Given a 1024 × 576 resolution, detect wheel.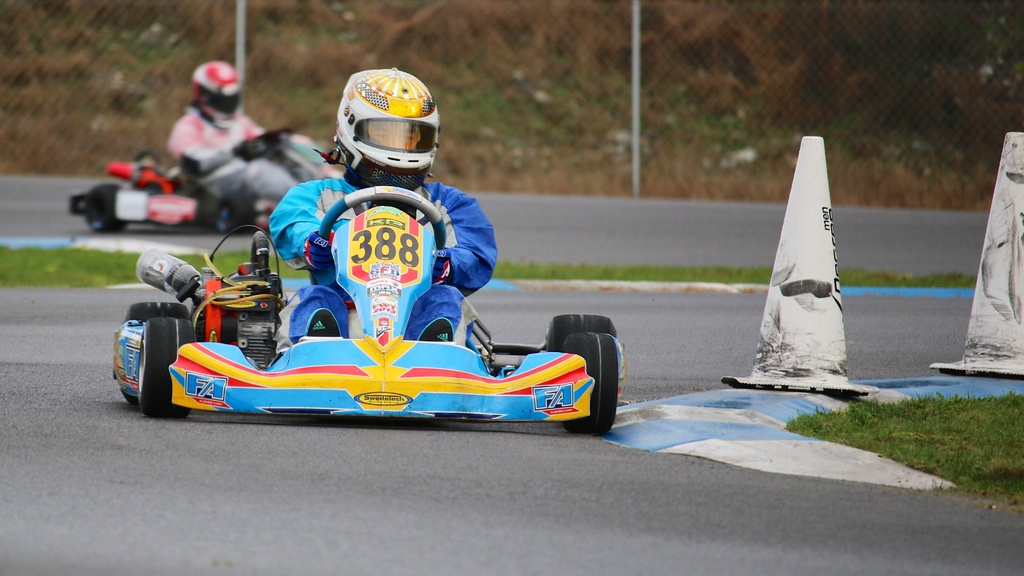
BBox(547, 309, 614, 351).
